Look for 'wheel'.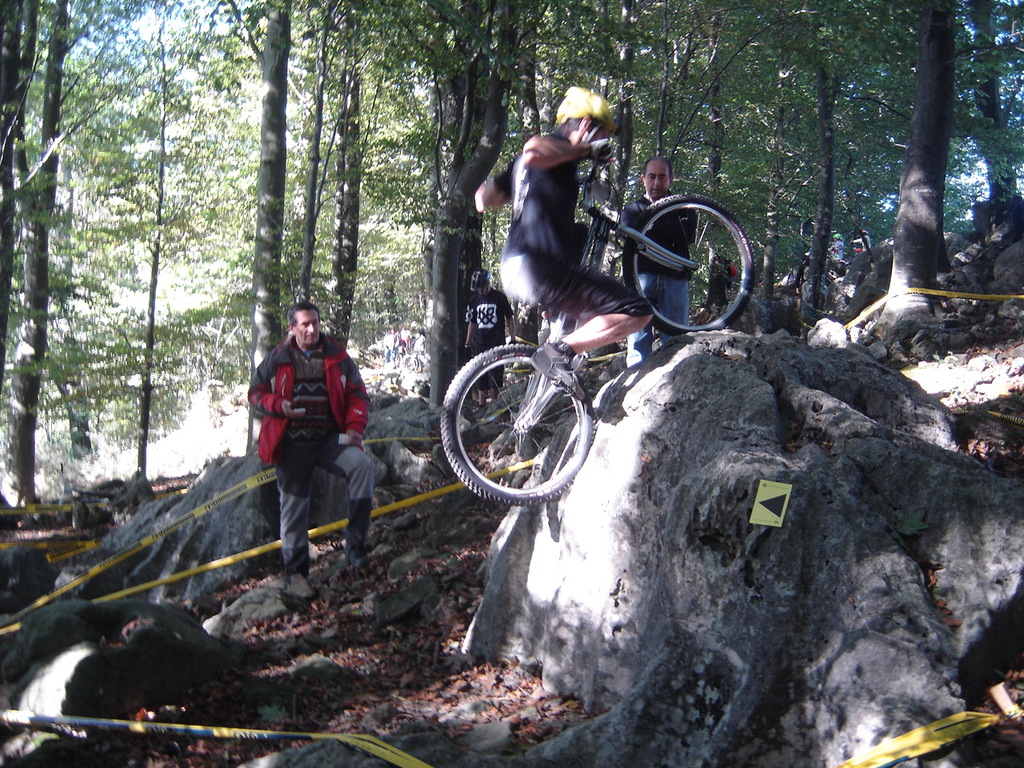
Found: bbox=[622, 191, 740, 310].
